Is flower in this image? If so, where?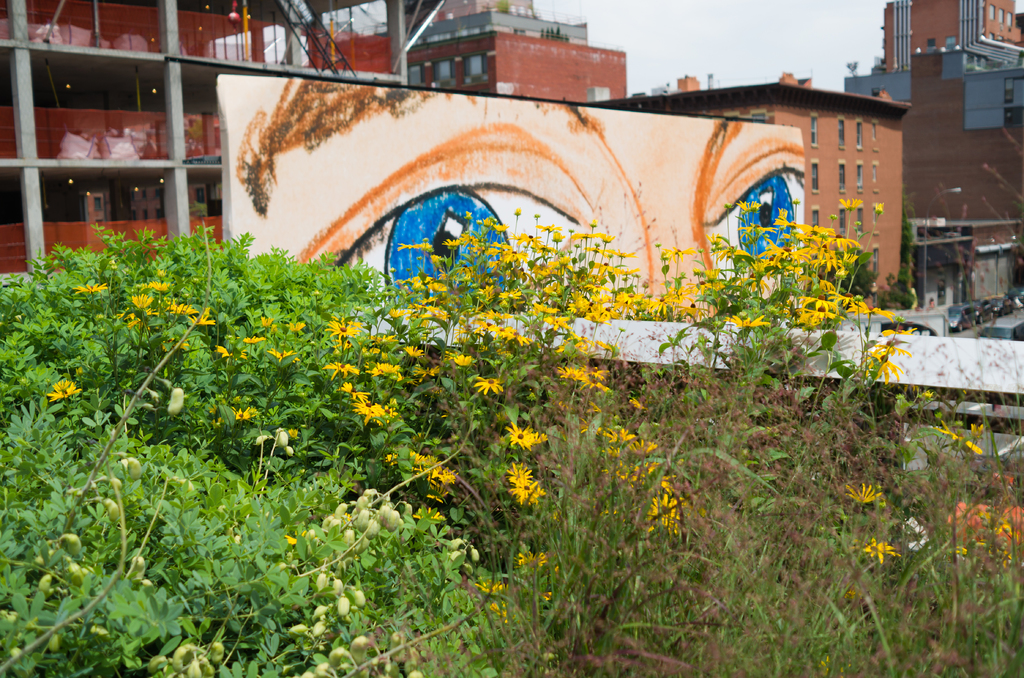
Yes, at (left=130, top=295, right=151, bottom=309).
